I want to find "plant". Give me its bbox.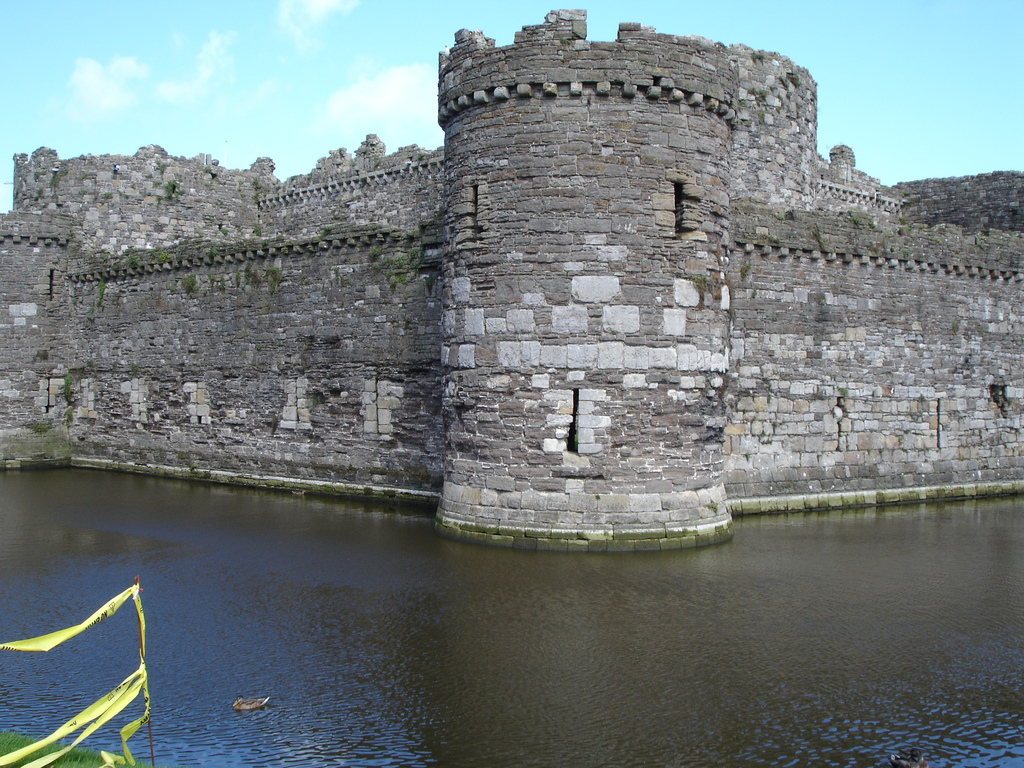
852/215/862/223.
